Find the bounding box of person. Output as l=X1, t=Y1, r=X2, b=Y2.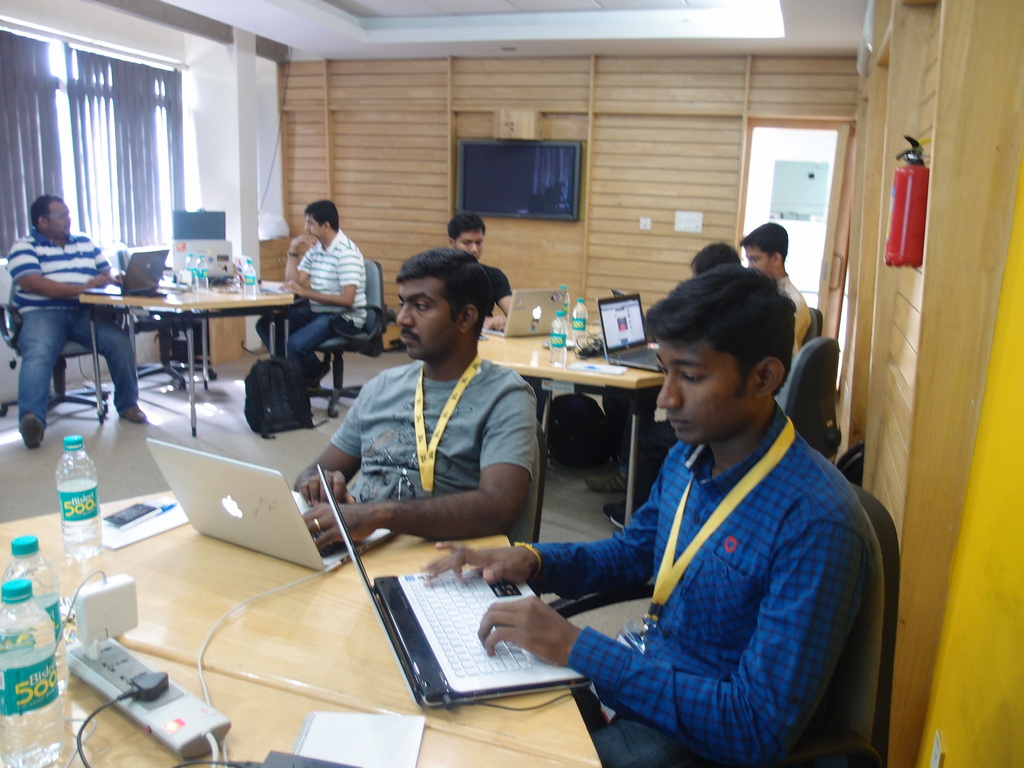
l=13, t=193, r=145, b=452.
